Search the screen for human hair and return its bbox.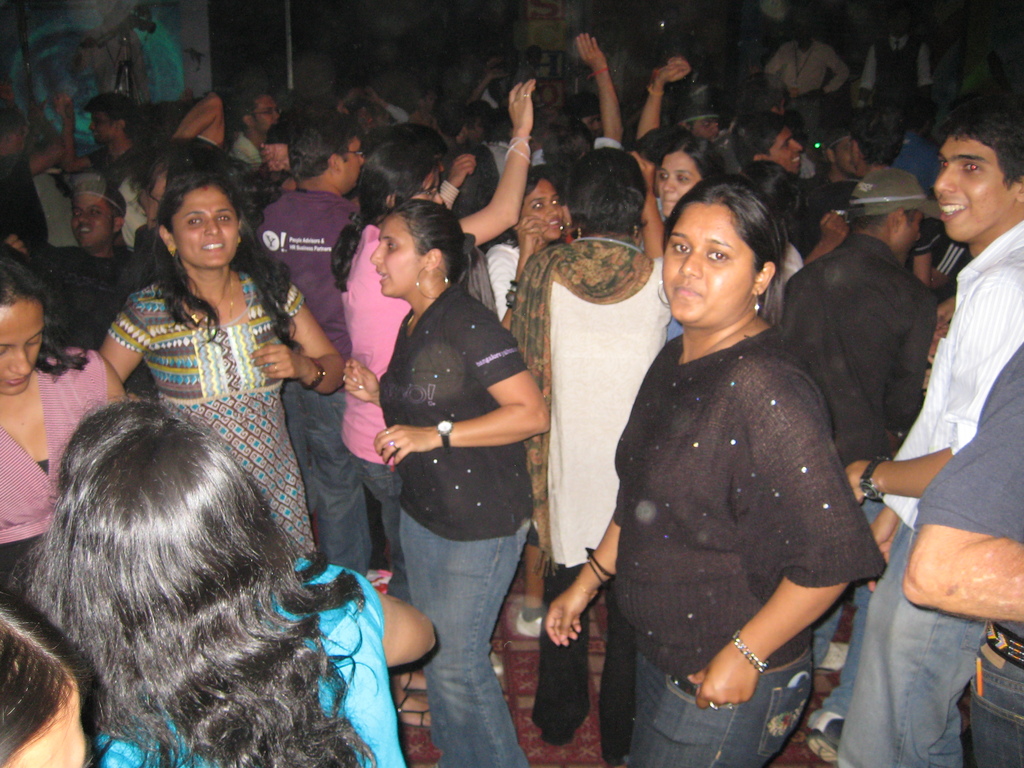
Found: detection(941, 88, 1023, 192).
